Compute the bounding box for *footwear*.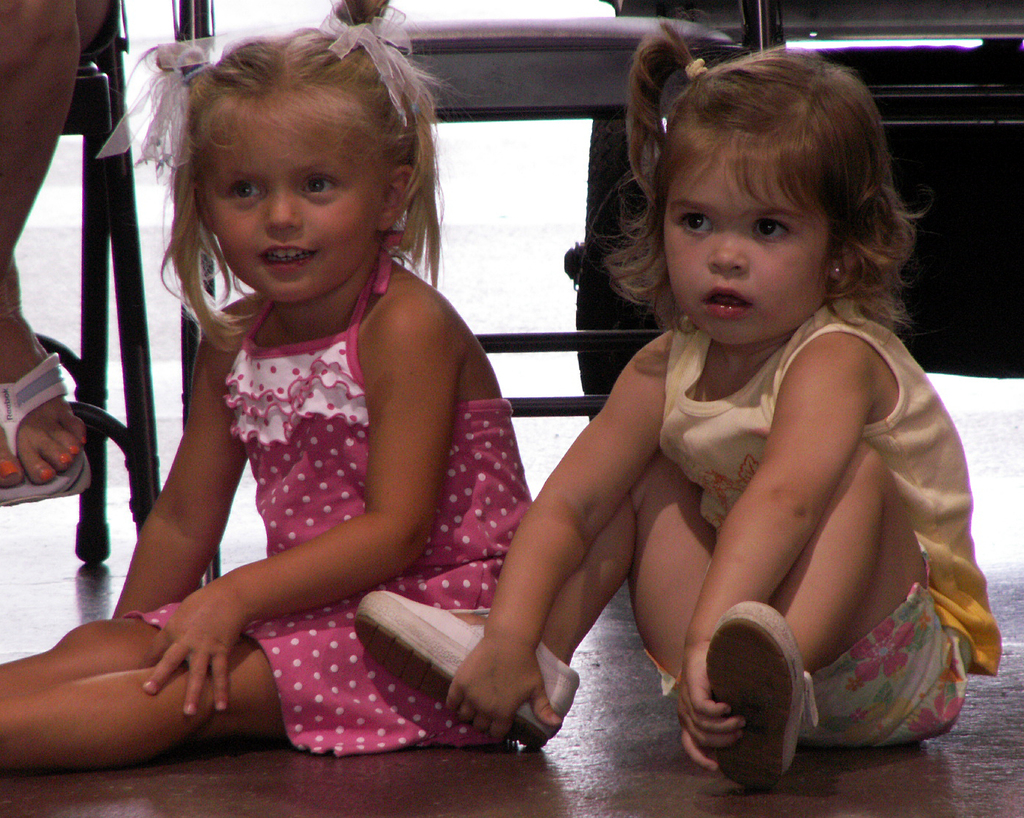
bbox=[0, 346, 90, 505].
